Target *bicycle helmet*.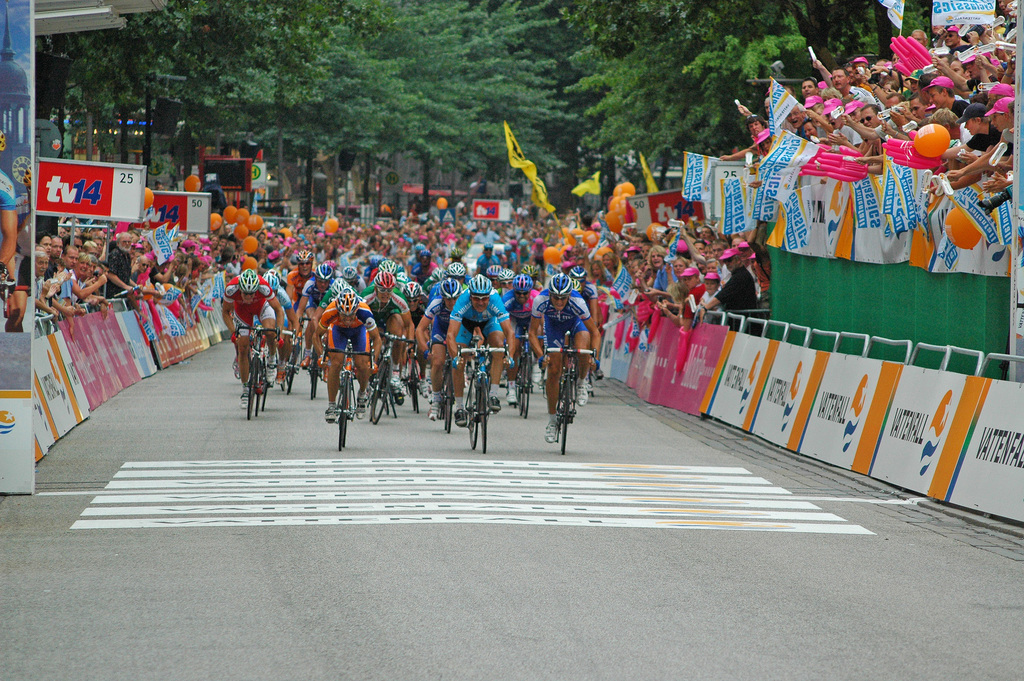
Target region: rect(331, 278, 343, 296).
